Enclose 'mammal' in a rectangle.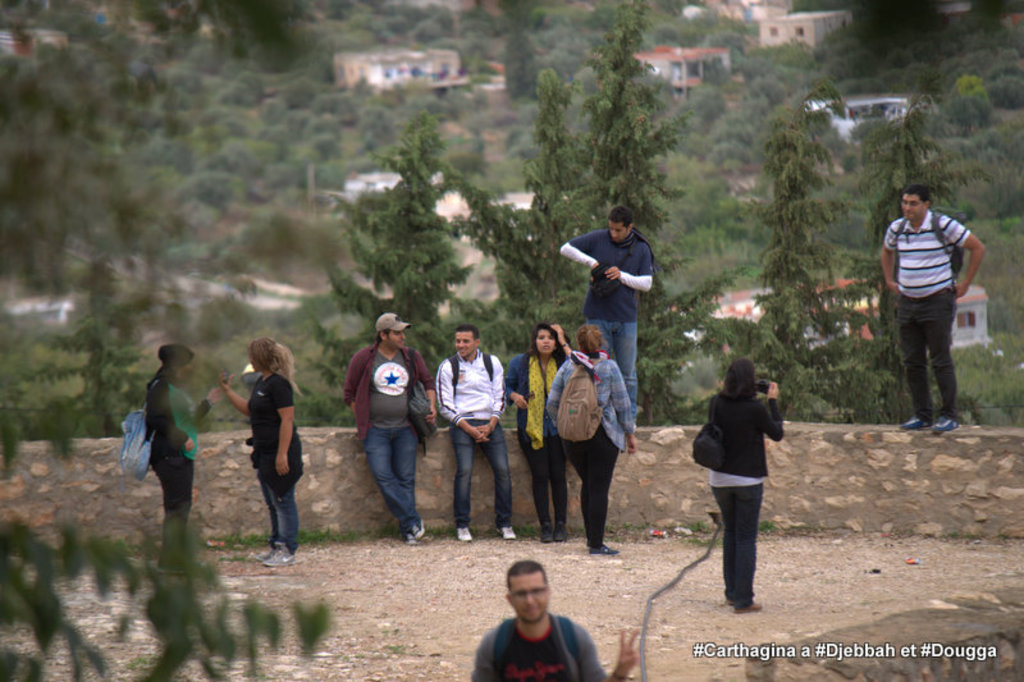
[left=466, top=560, right=640, bottom=681].
